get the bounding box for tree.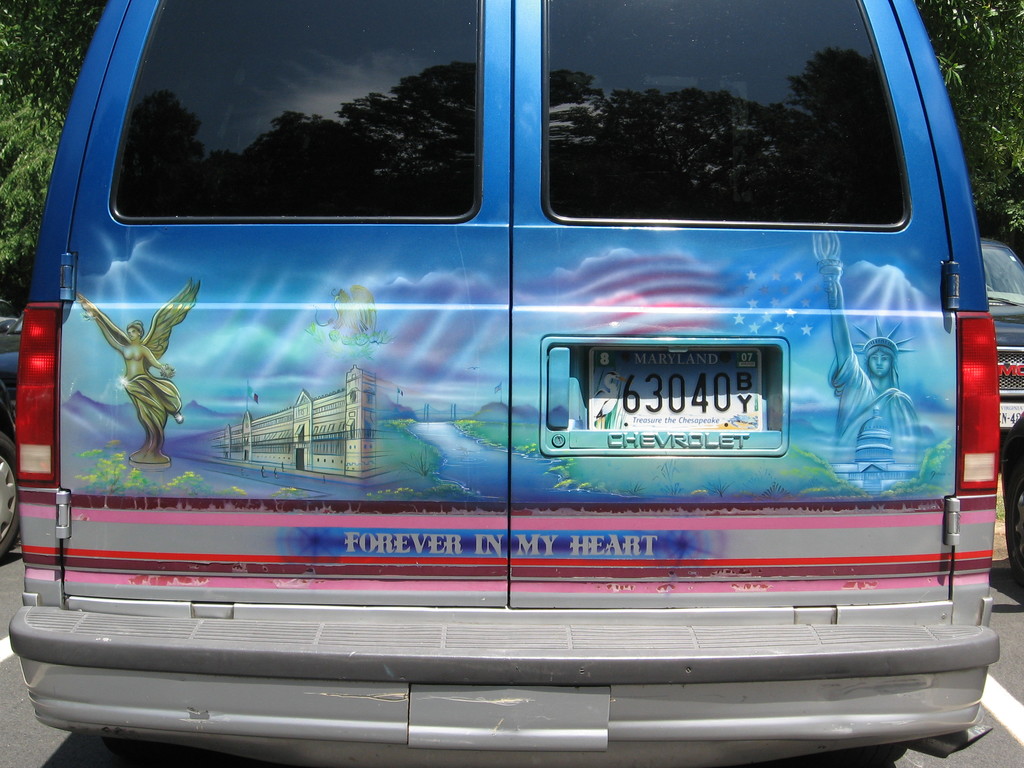
detection(916, 1, 1023, 266).
